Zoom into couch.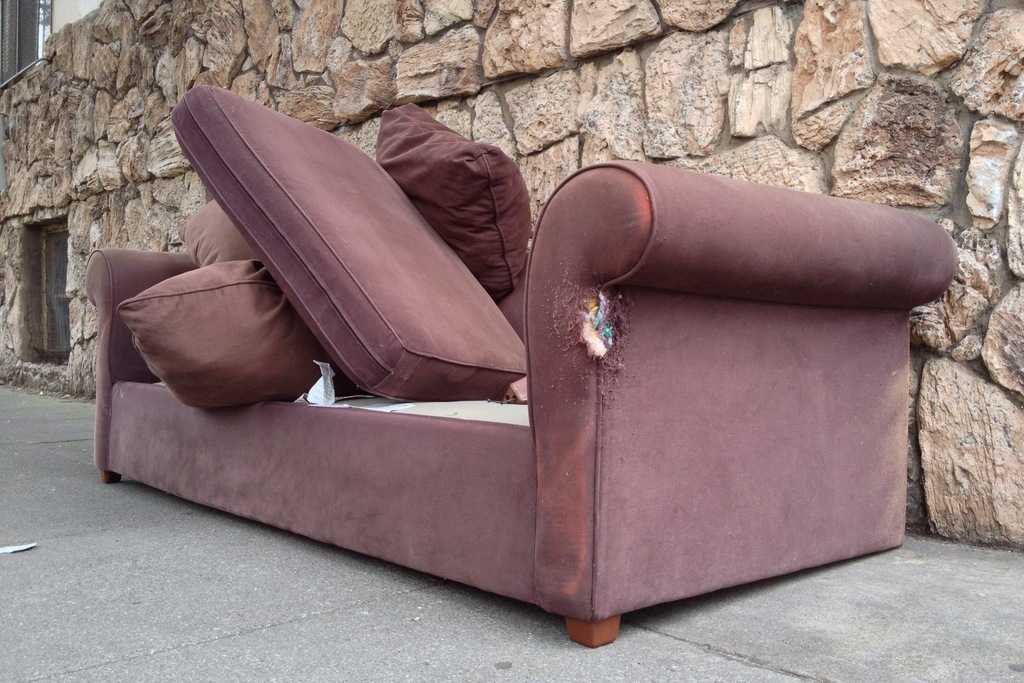
Zoom target: locate(85, 85, 955, 650).
